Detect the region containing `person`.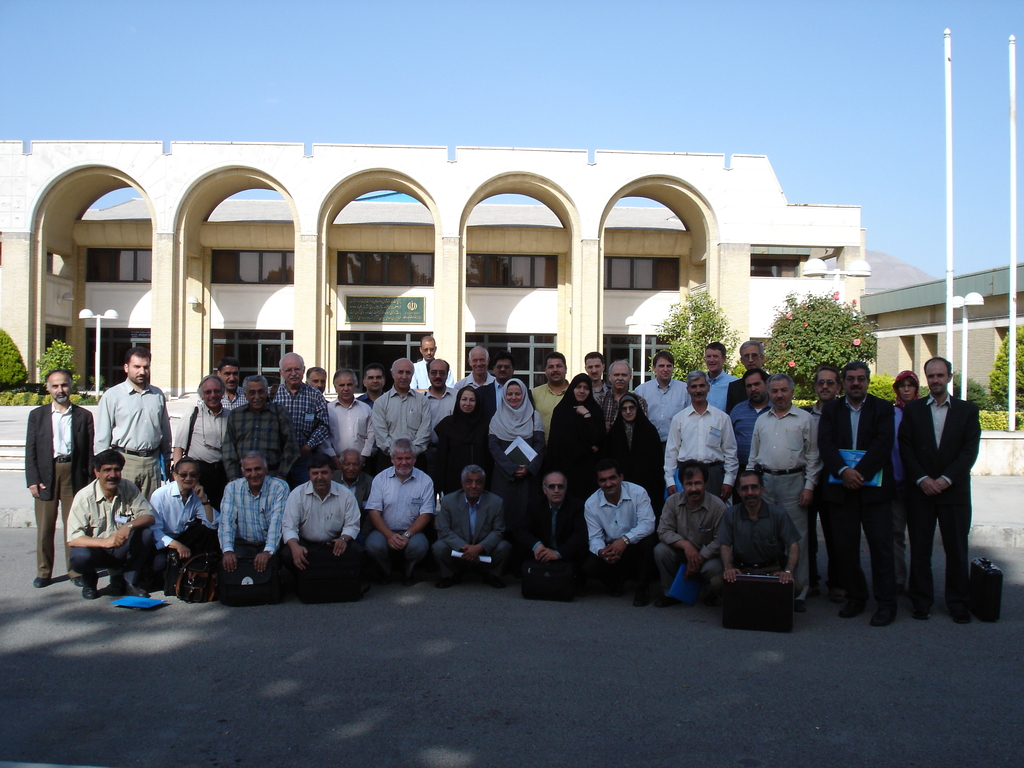
215/444/296/574.
